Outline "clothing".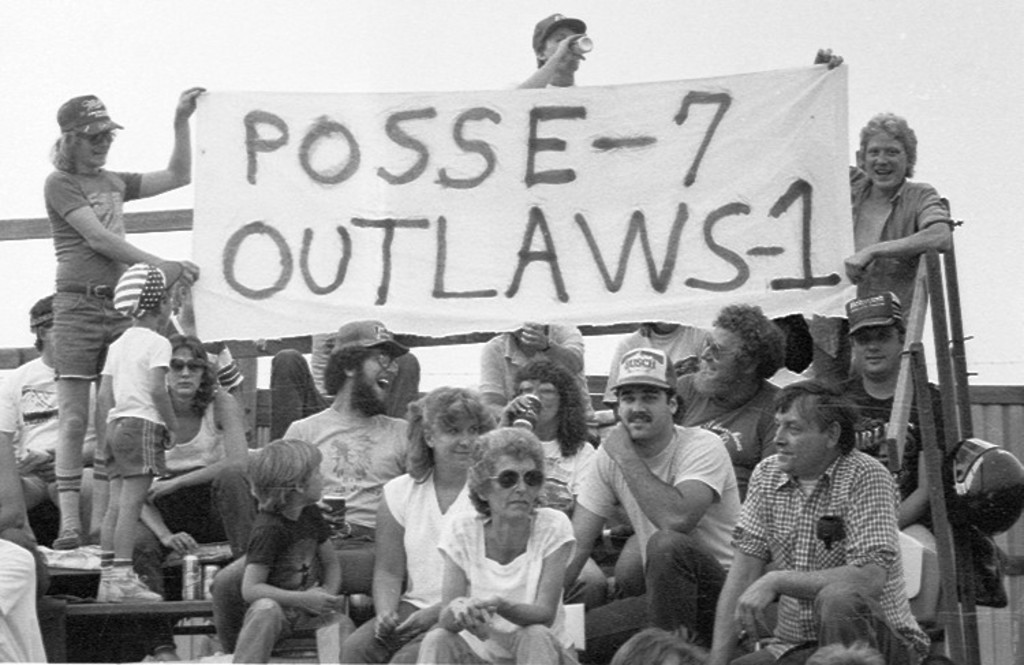
Outline: [x1=852, y1=168, x2=956, y2=311].
